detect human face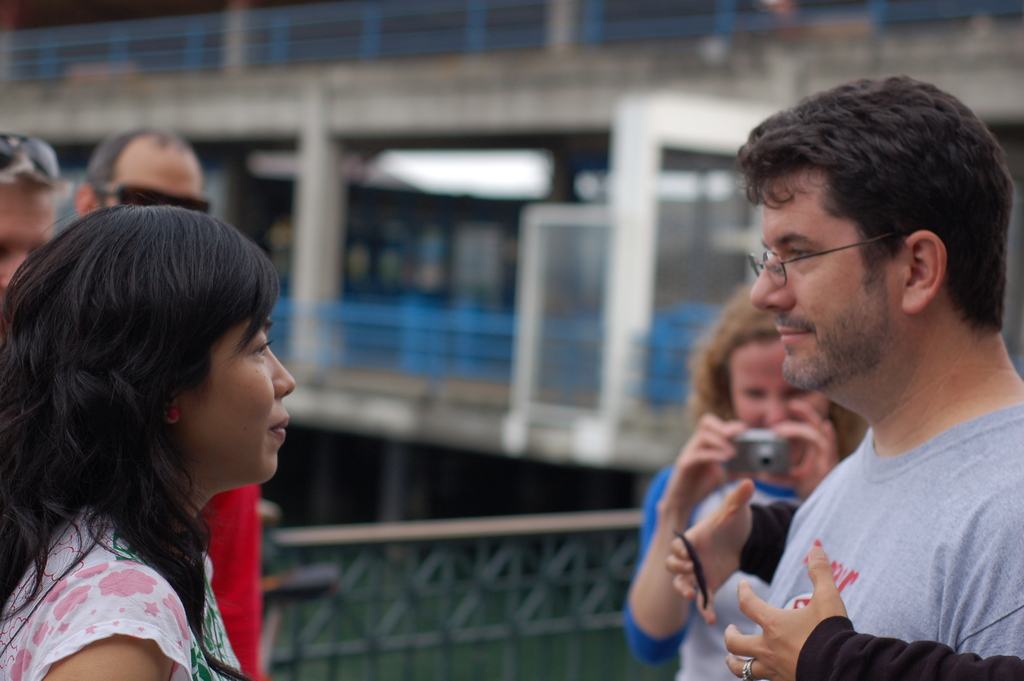
[left=105, top=156, right=202, bottom=199]
